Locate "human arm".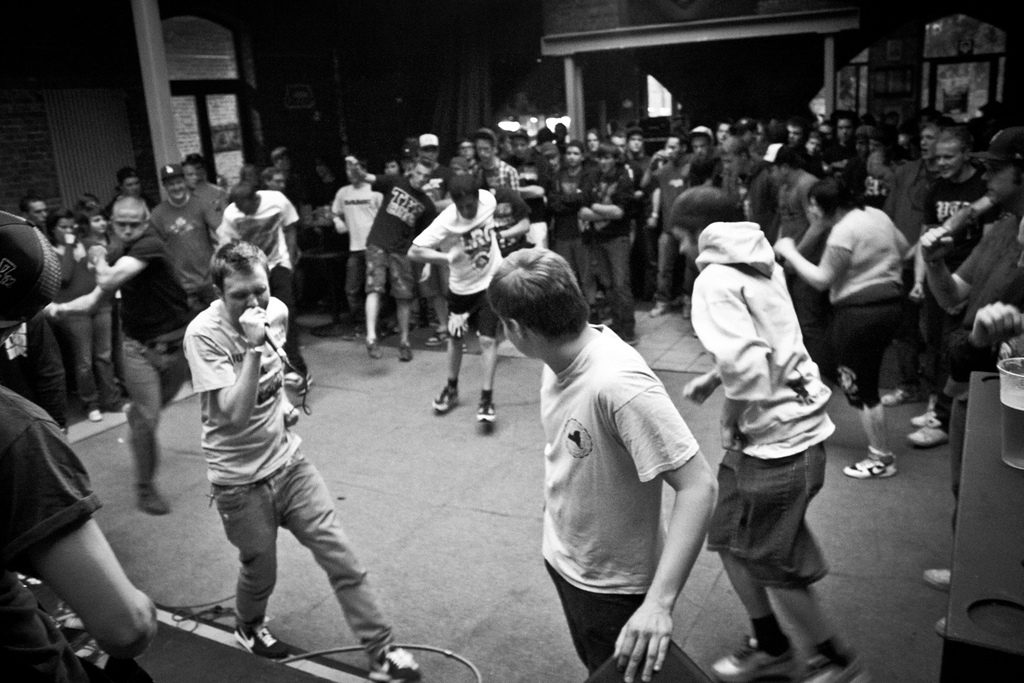
Bounding box: rect(15, 425, 146, 665).
